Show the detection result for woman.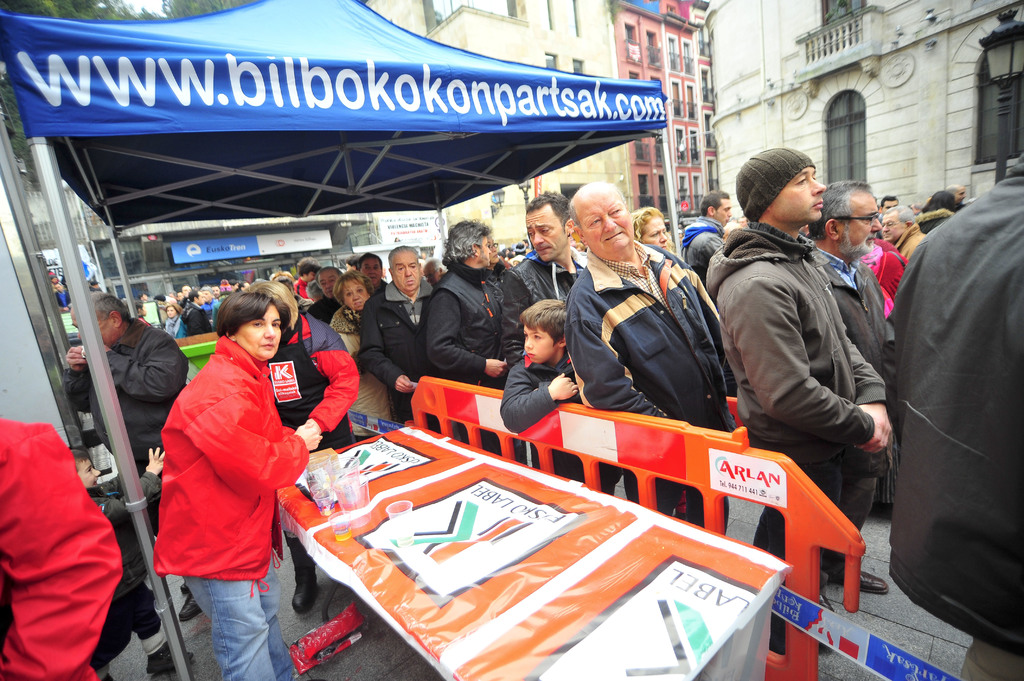
Rect(158, 301, 186, 340).
